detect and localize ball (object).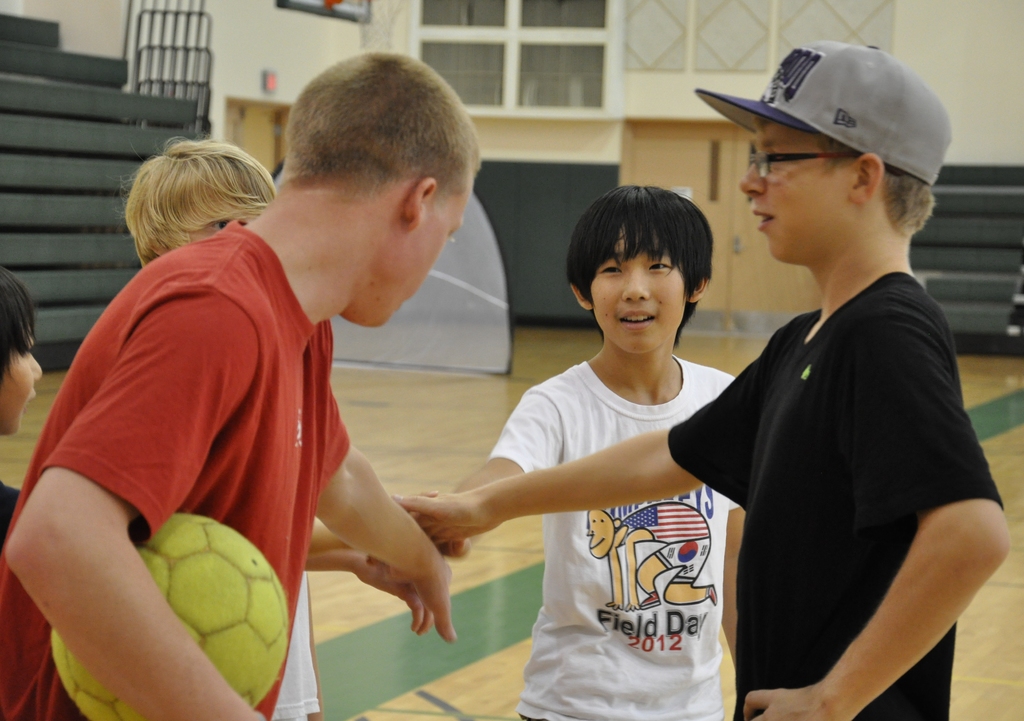
Localized at 50/513/286/720.
